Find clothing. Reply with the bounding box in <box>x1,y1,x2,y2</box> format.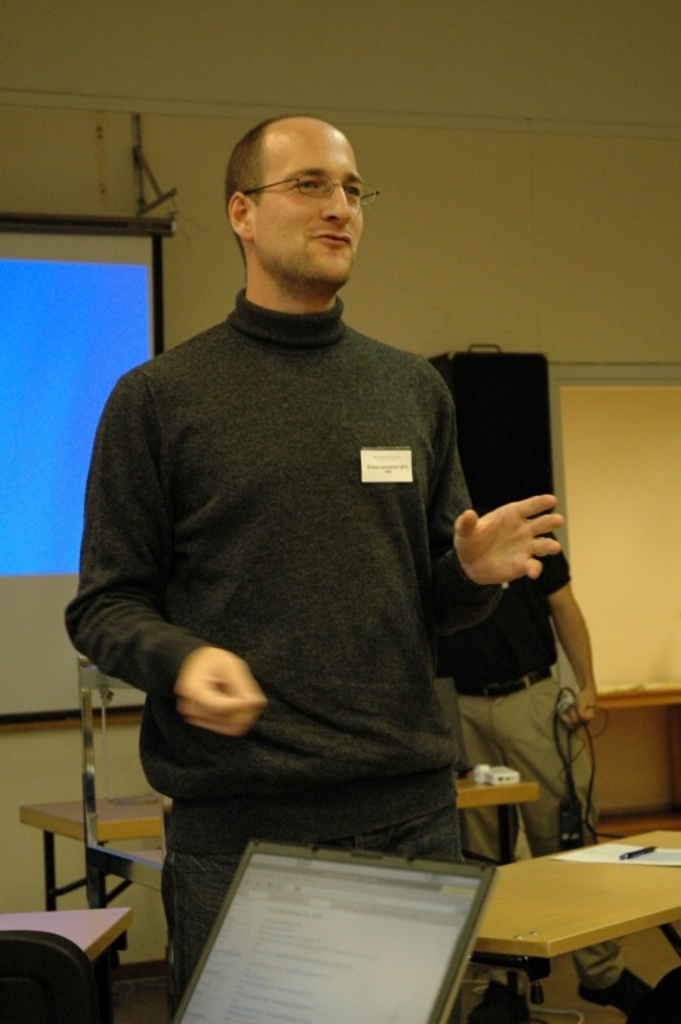
<box>448,523,630,997</box>.
